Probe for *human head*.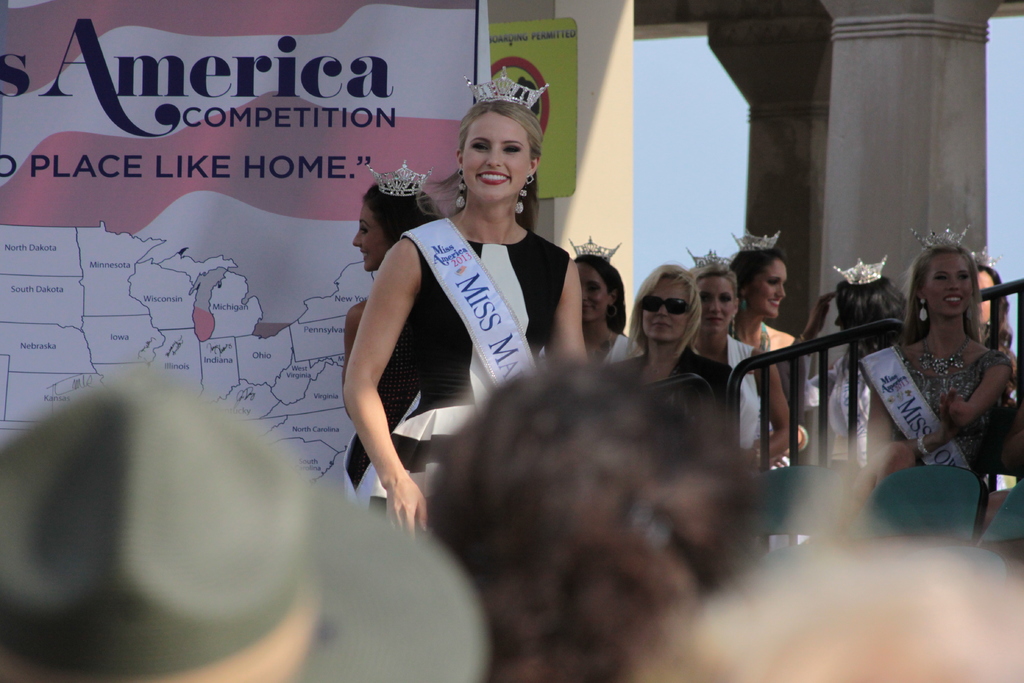
Probe result: box(0, 402, 356, 682).
